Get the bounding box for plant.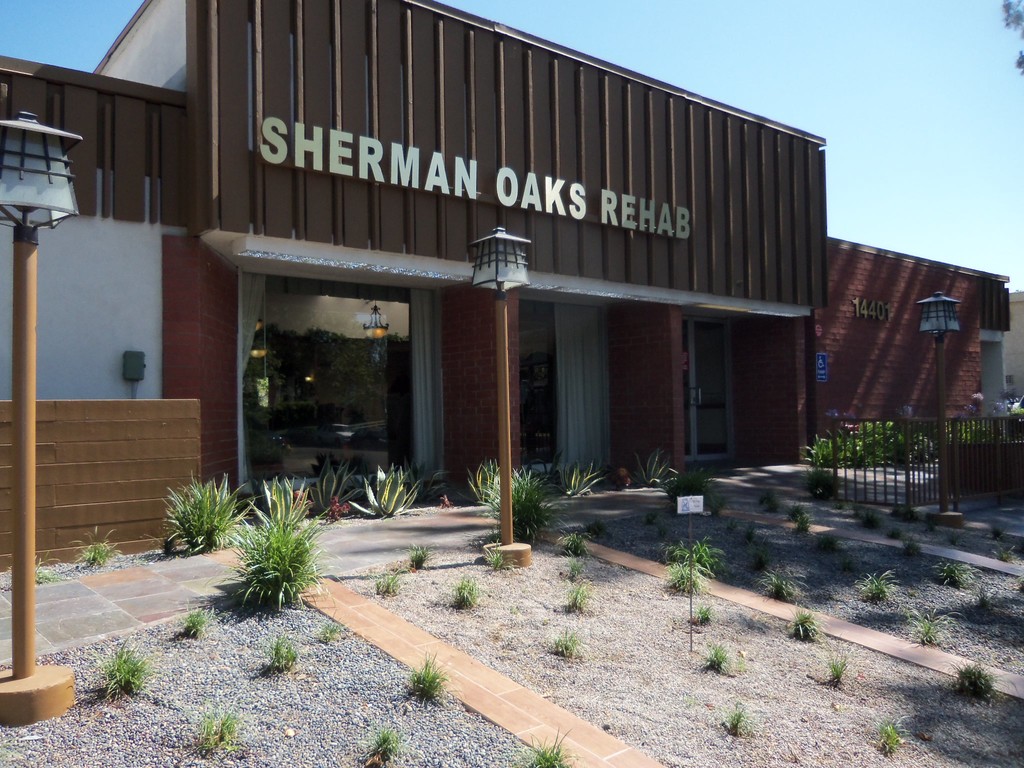
select_region(410, 542, 432, 569).
